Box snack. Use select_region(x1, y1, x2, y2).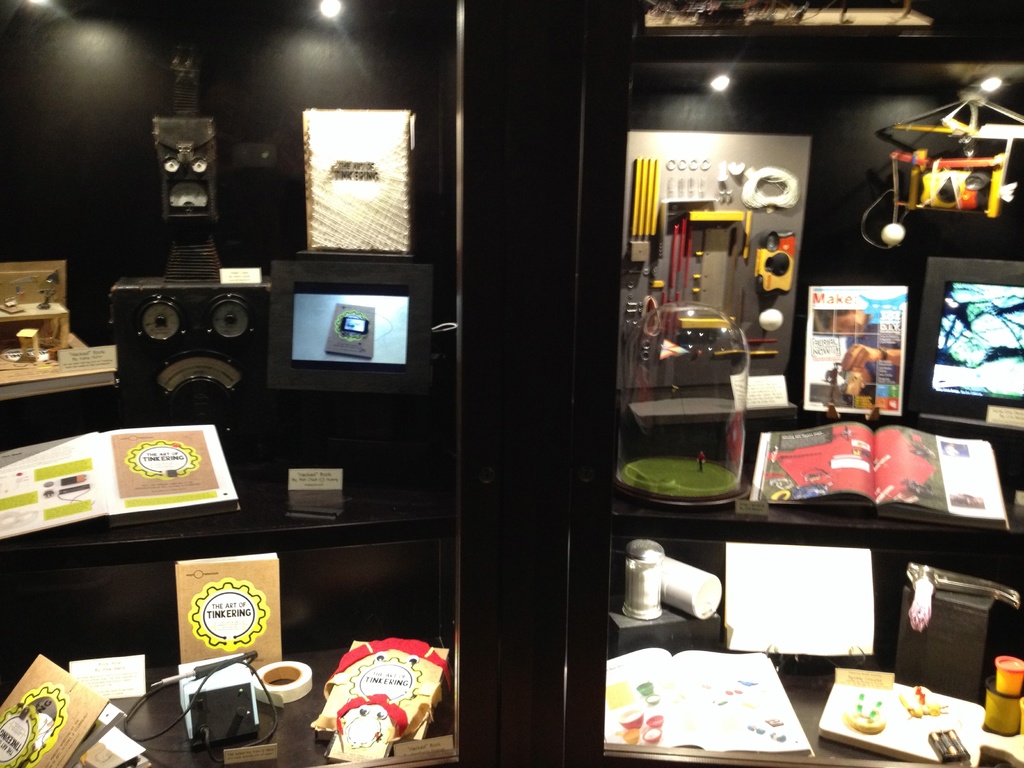
select_region(842, 688, 889, 731).
